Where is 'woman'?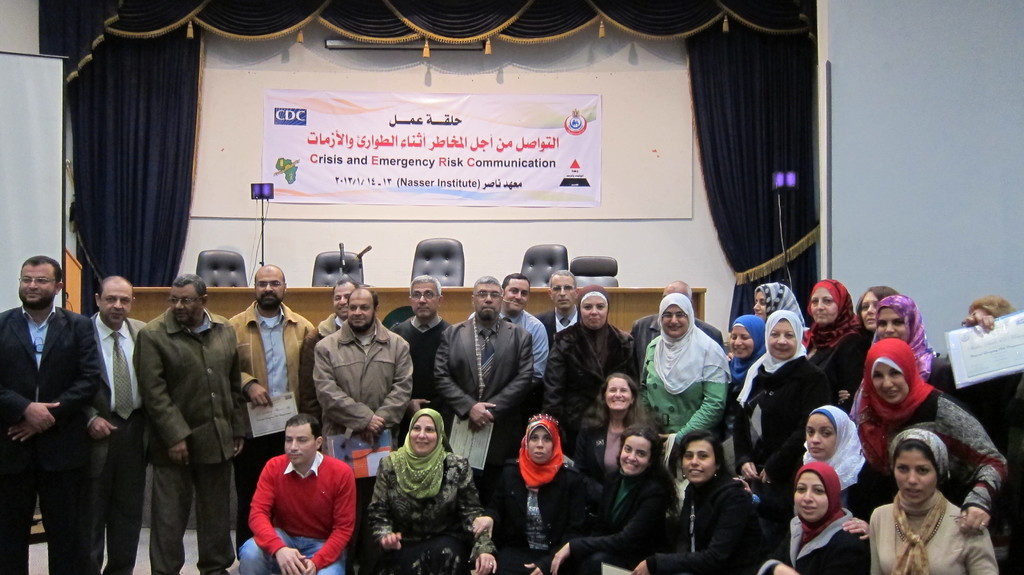
[x1=668, y1=430, x2=769, y2=574].
